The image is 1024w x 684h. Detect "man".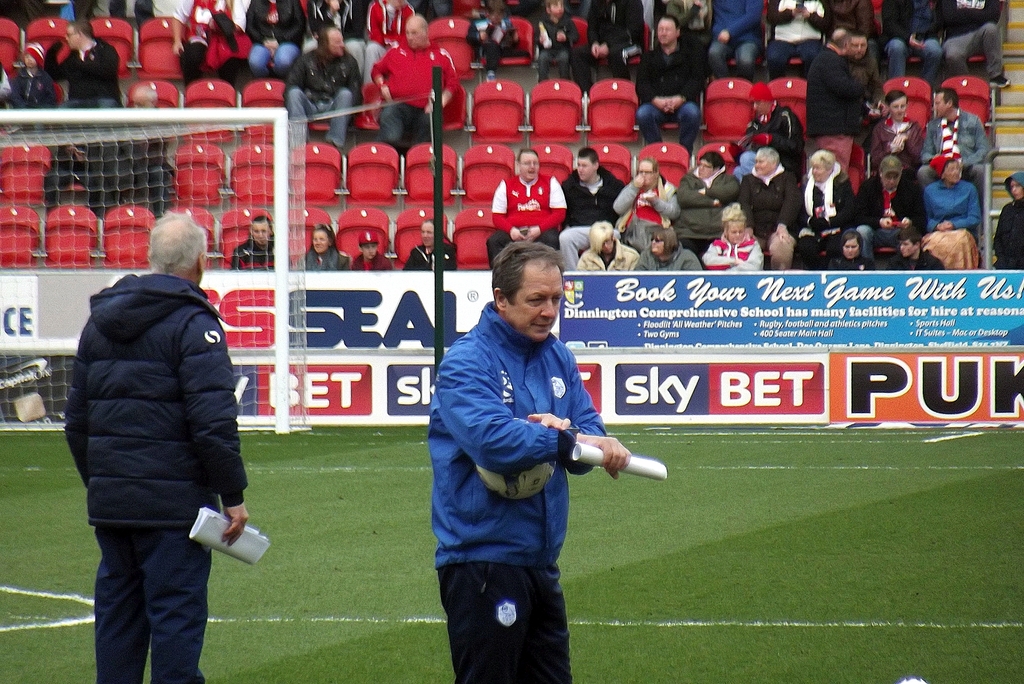
Detection: pyautogui.locateOnScreen(428, 243, 631, 683).
